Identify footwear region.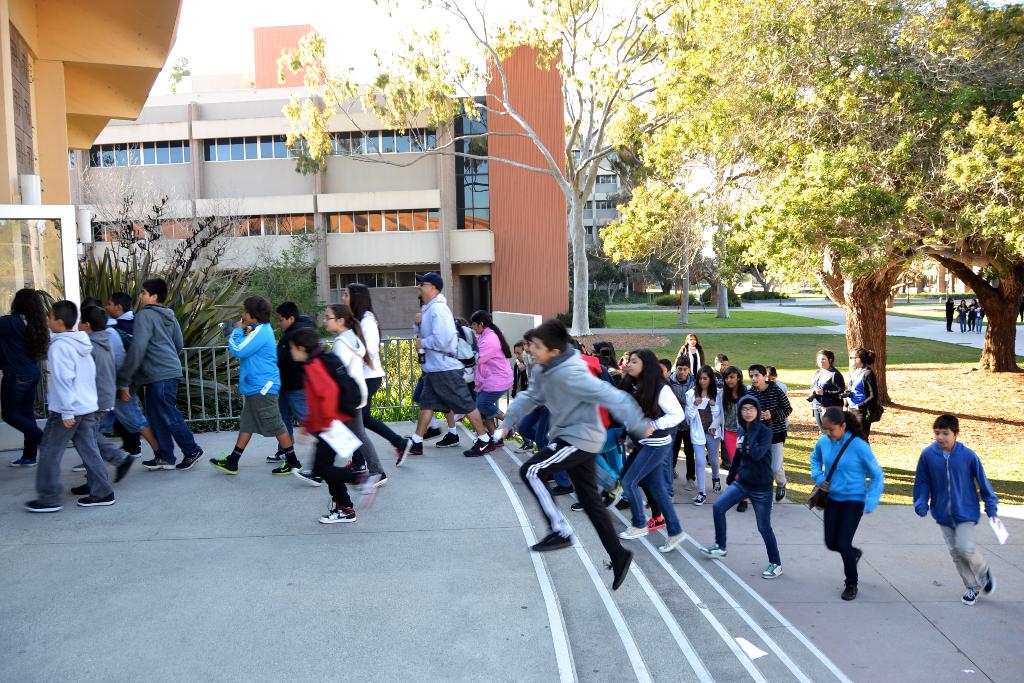
Region: 4, 454, 40, 470.
